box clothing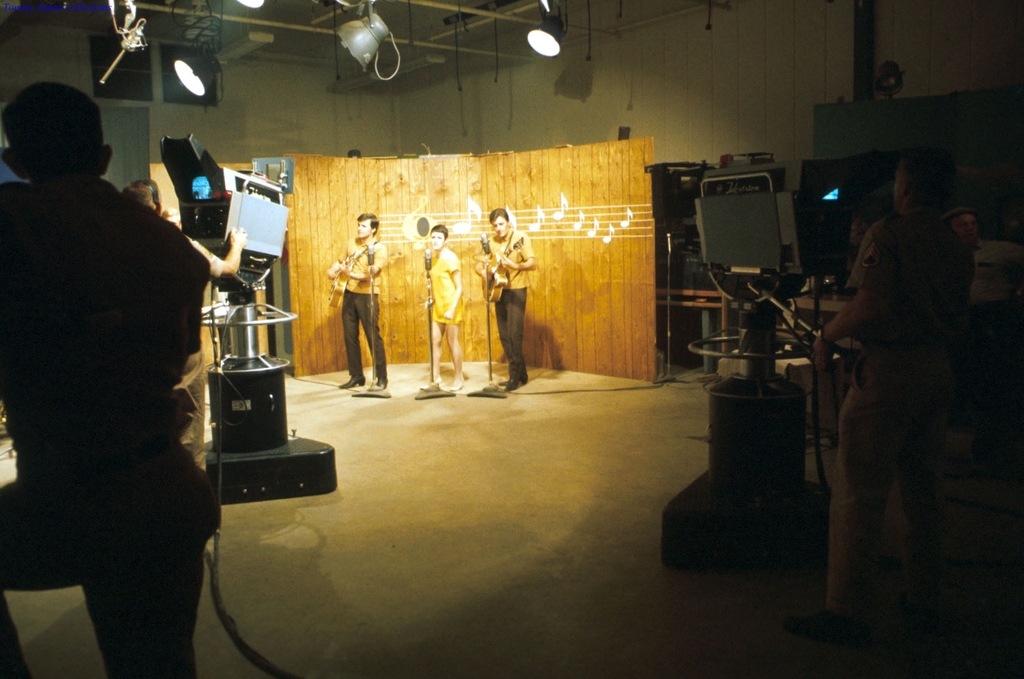
[x1=425, y1=245, x2=459, y2=326]
